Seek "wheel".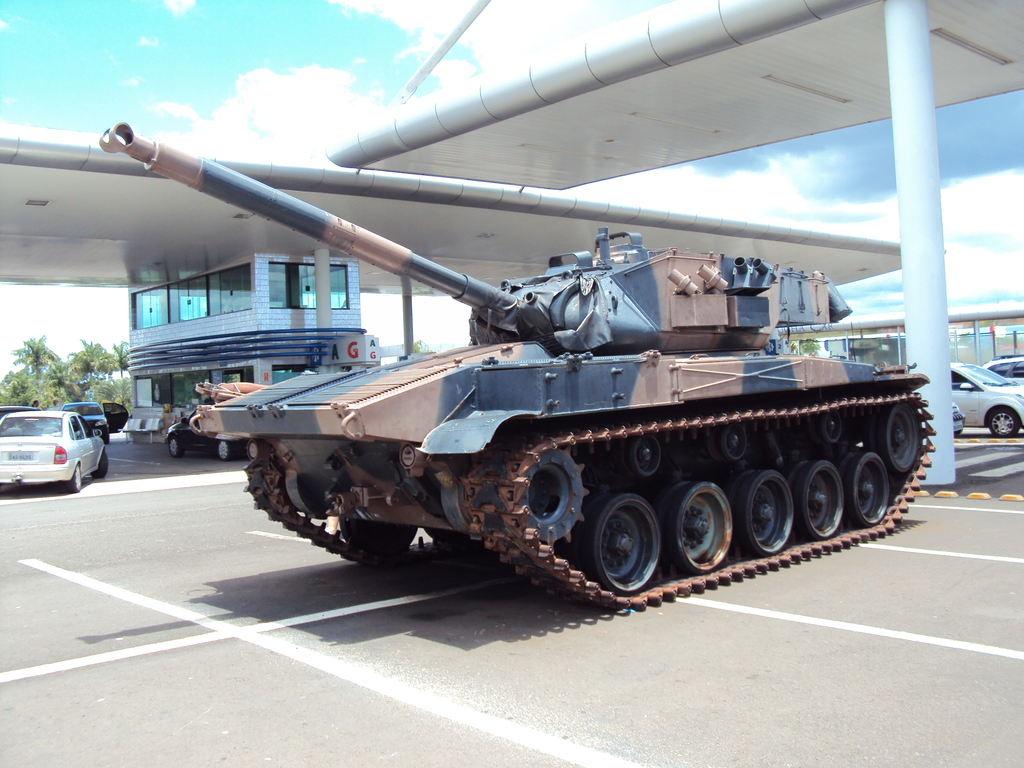
(166,436,185,459).
